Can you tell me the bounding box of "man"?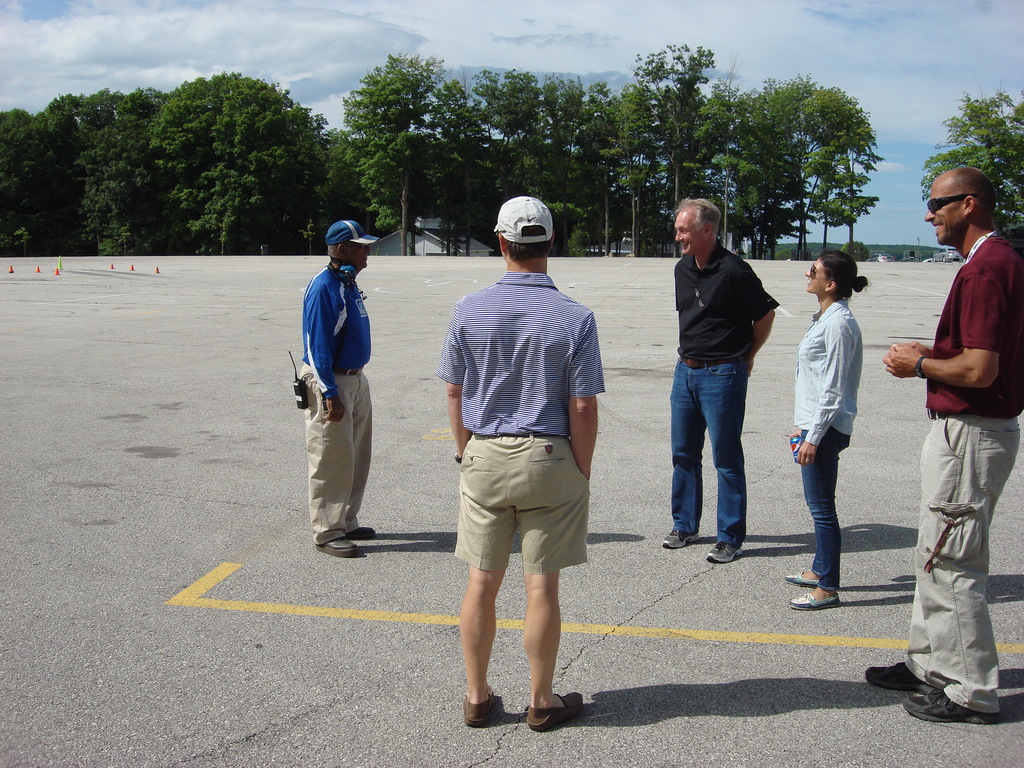
(298, 220, 371, 559).
